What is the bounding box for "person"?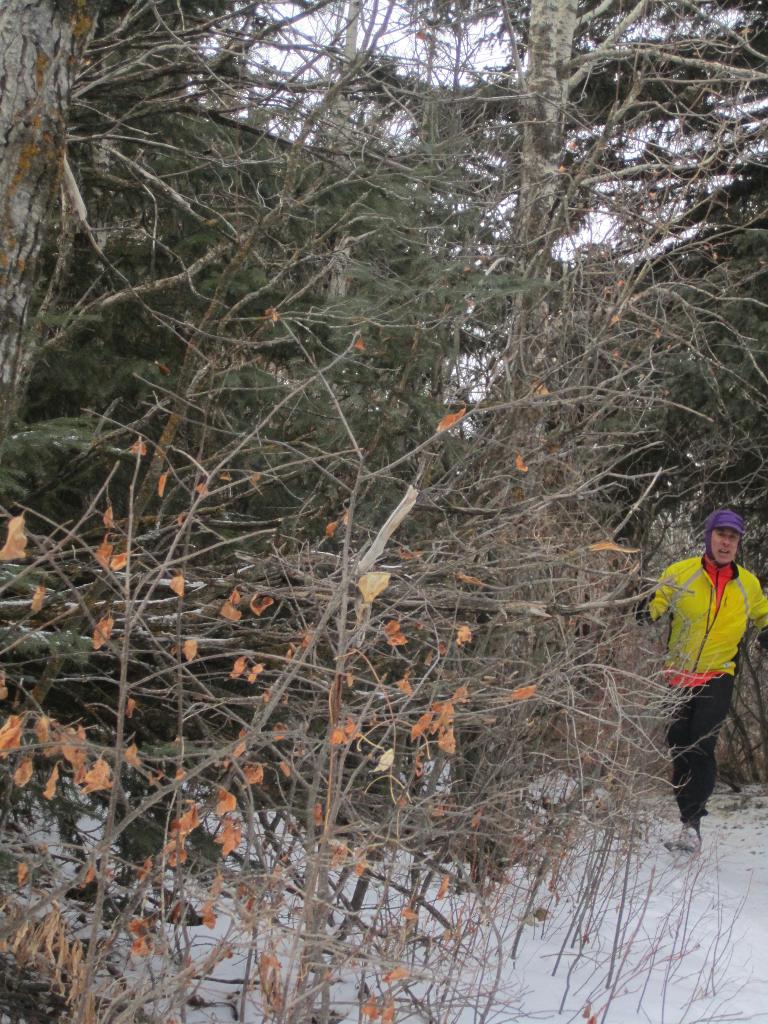
637, 502, 767, 860.
